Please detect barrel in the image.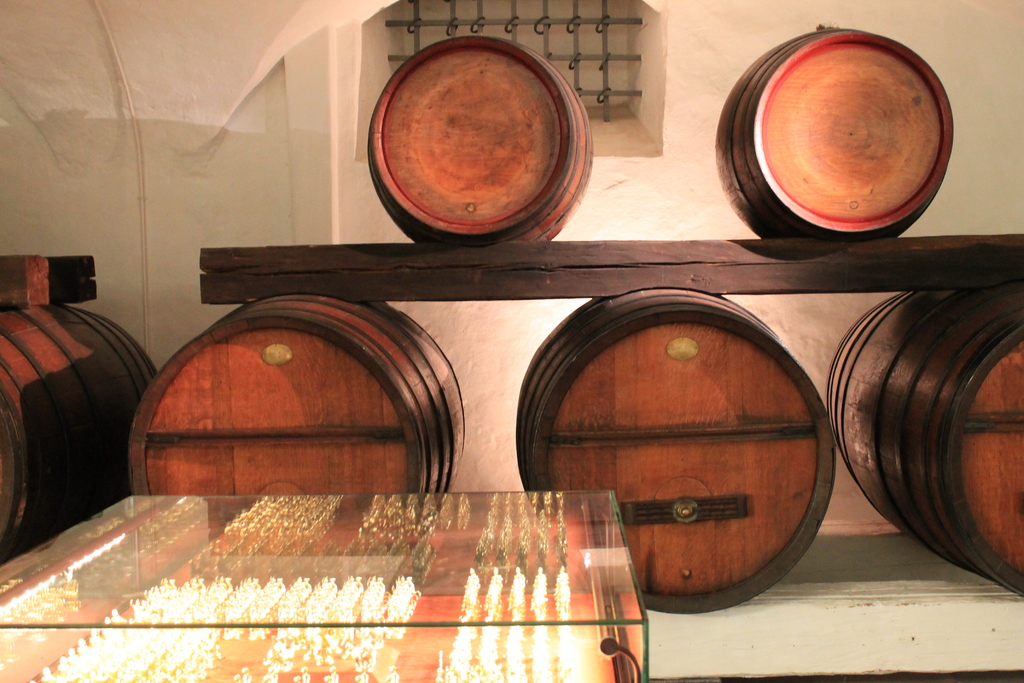
BBox(0, 305, 156, 570).
